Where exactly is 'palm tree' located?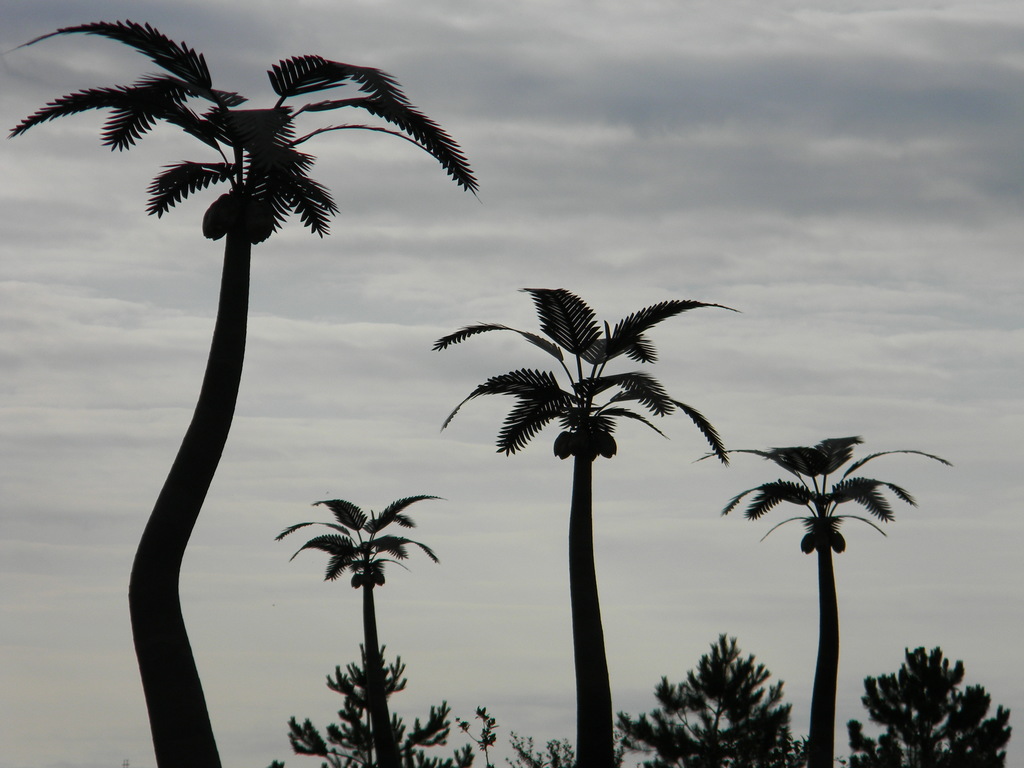
Its bounding box is l=714, t=435, r=893, b=767.
